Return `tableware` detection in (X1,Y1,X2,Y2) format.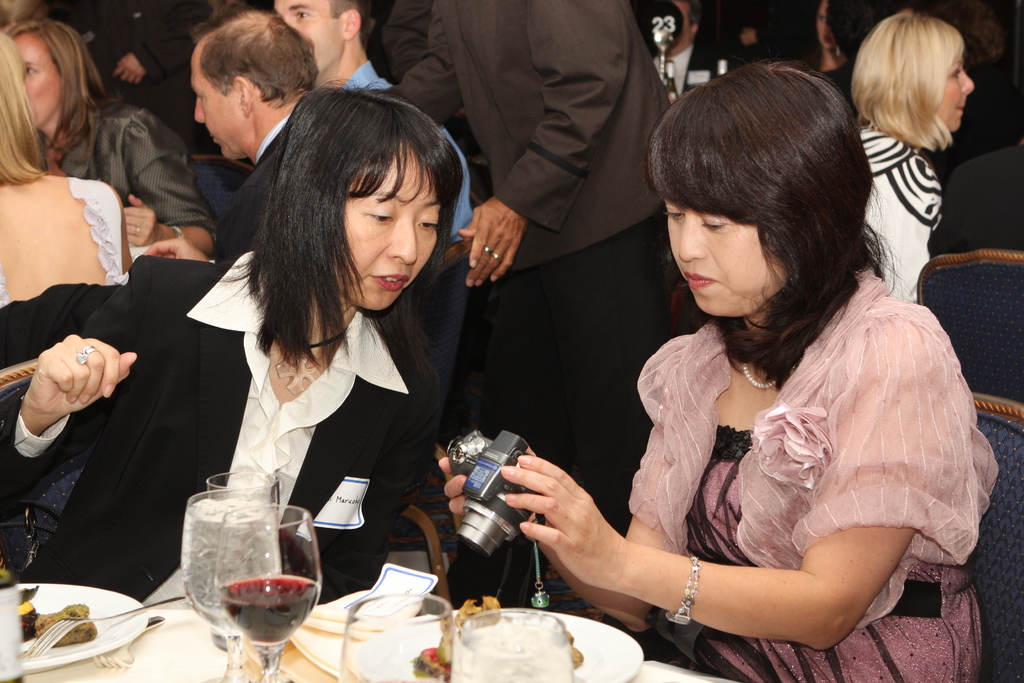
(339,588,454,682).
